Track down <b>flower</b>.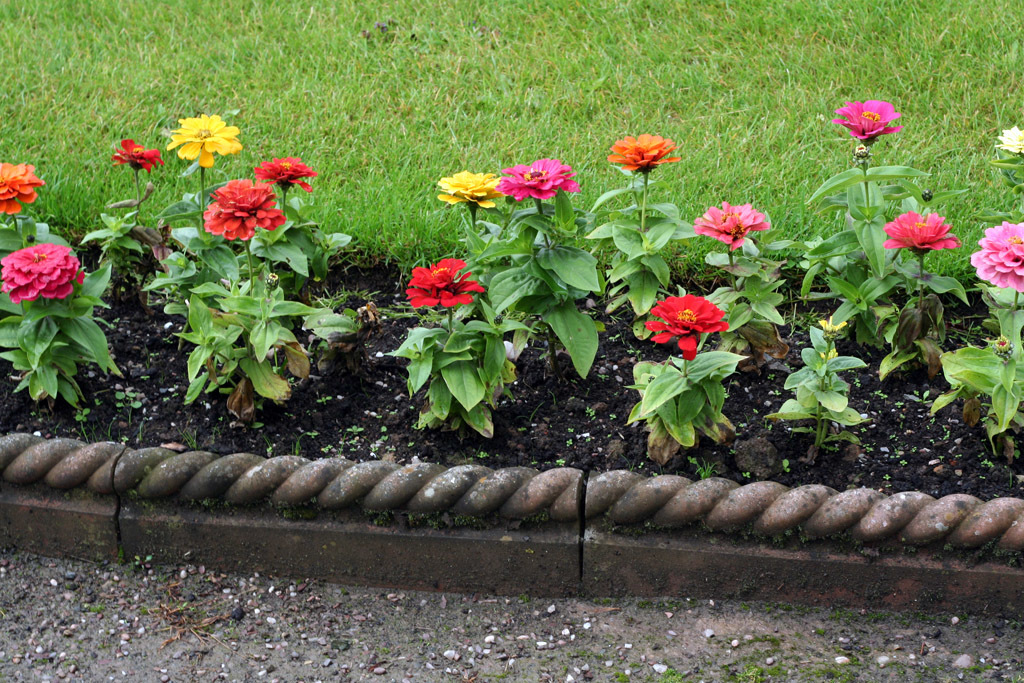
Tracked to <box>202,177,287,243</box>.
